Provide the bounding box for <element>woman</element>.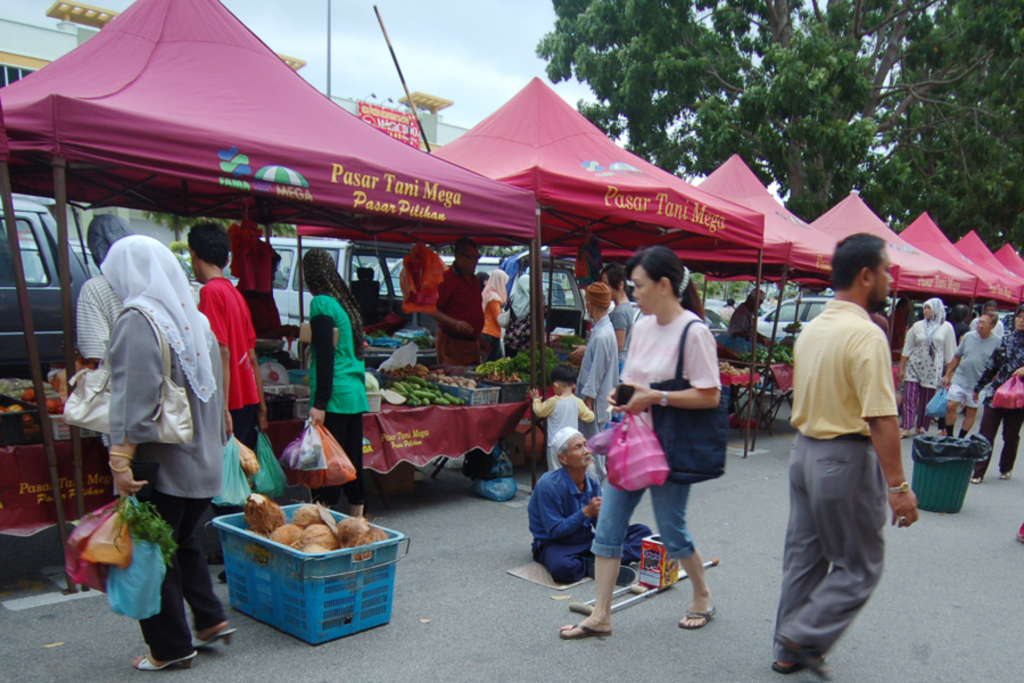
select_region(477, 266, 511, 363).
